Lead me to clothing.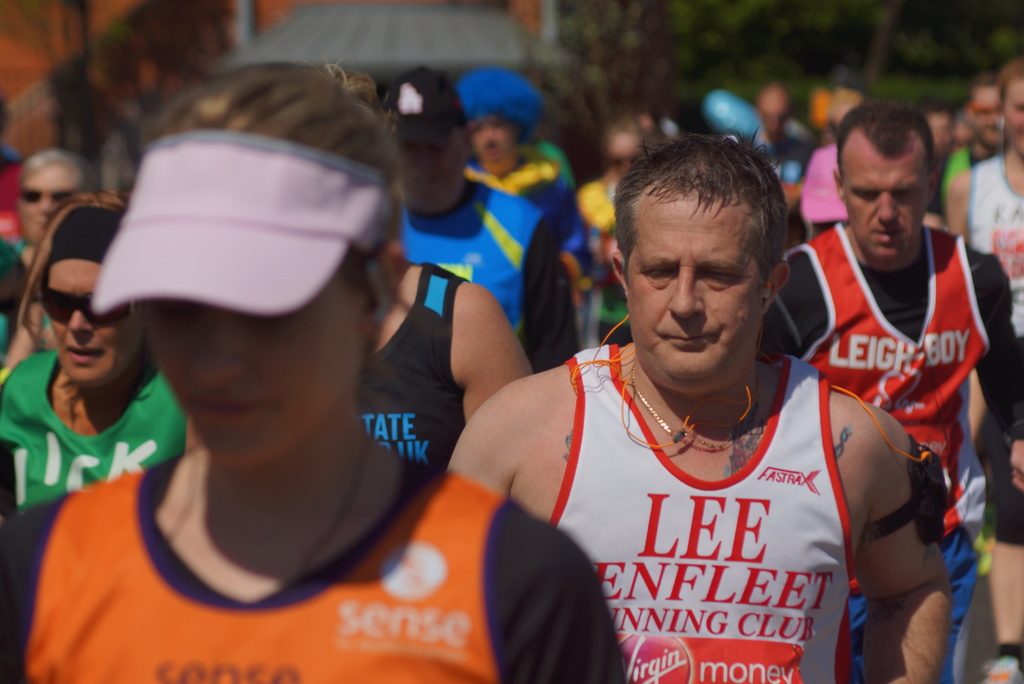
Lead to select_region(963, 152, 1023, 331).
